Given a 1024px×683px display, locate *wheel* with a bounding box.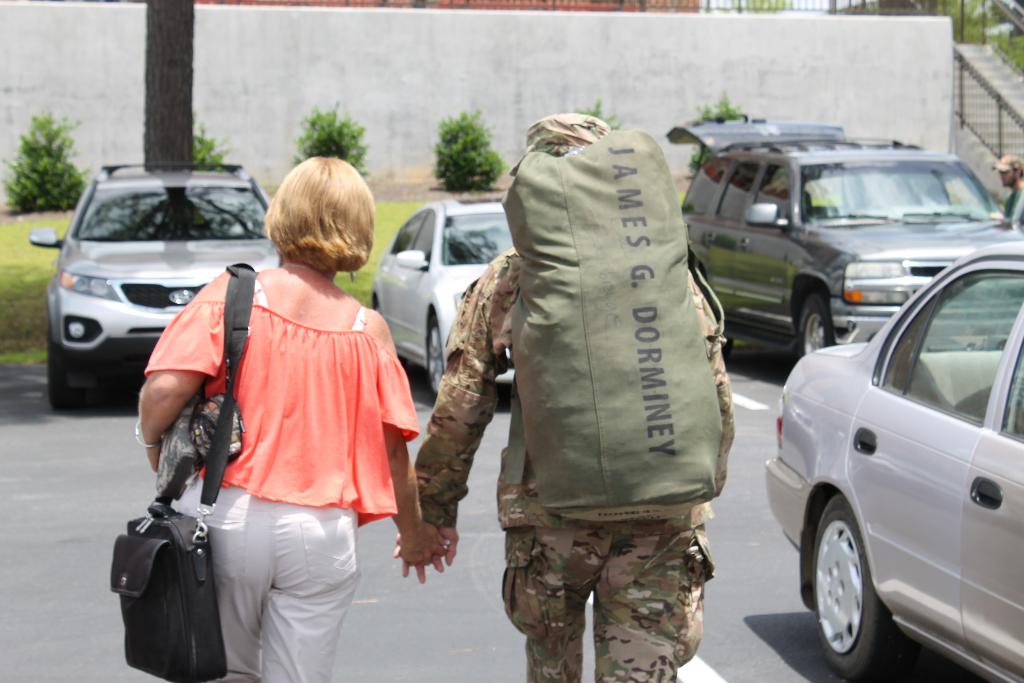
Located: detection(691, 265, 733, 357).
